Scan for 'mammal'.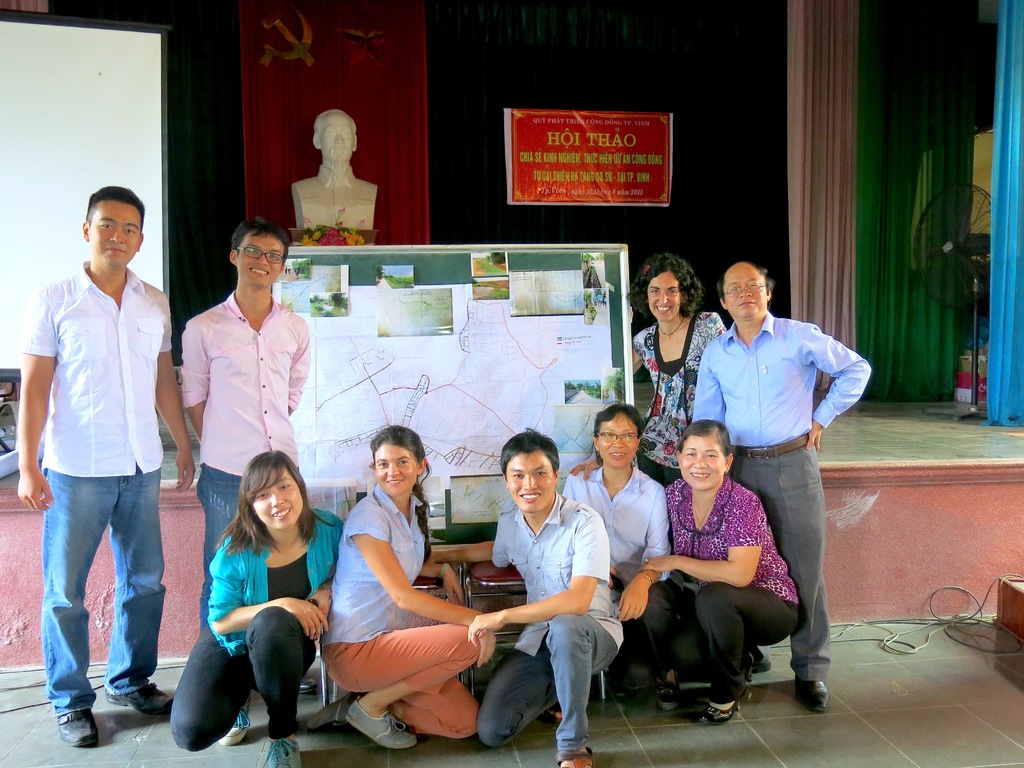
Scan result: (x1=316, y1=419, x2=499, y2=753).
